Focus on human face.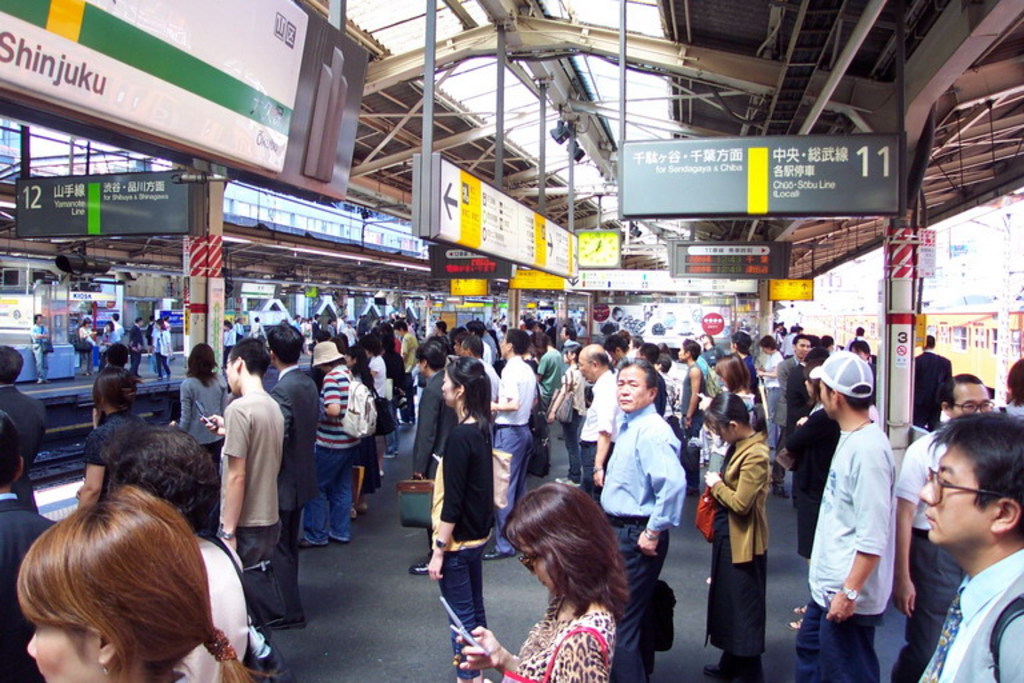
Focused at locate(944, 378, 995, 416).
